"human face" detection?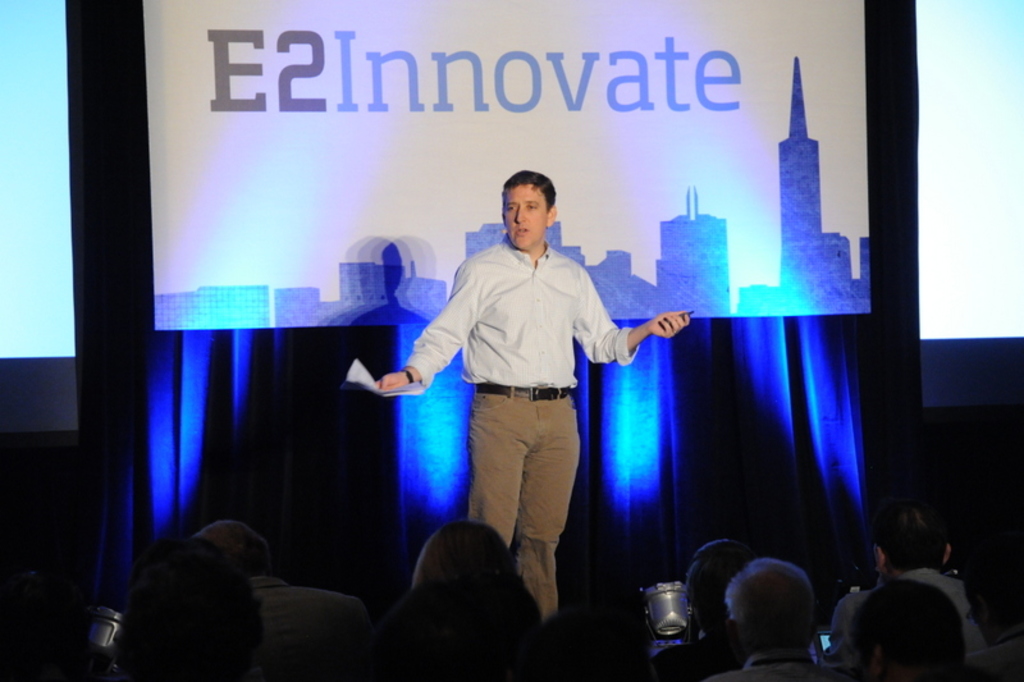
l=503, t=192, r=553, b=250
